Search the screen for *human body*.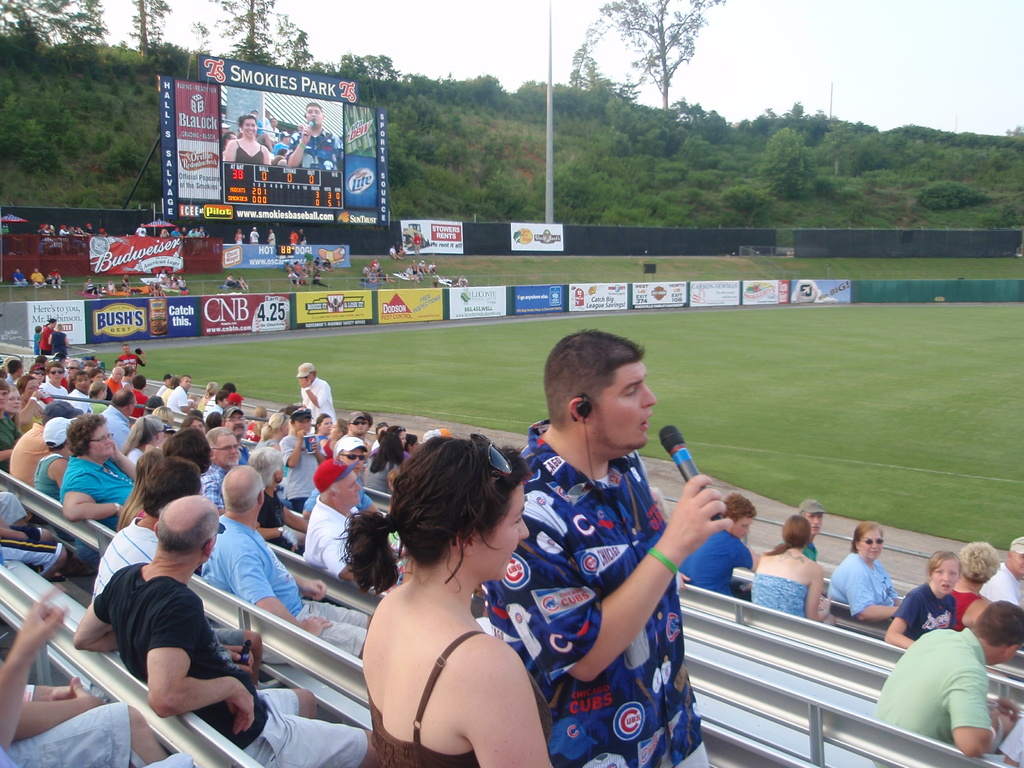
Found at x1=323 y1=259 x2=332 y2=270.
